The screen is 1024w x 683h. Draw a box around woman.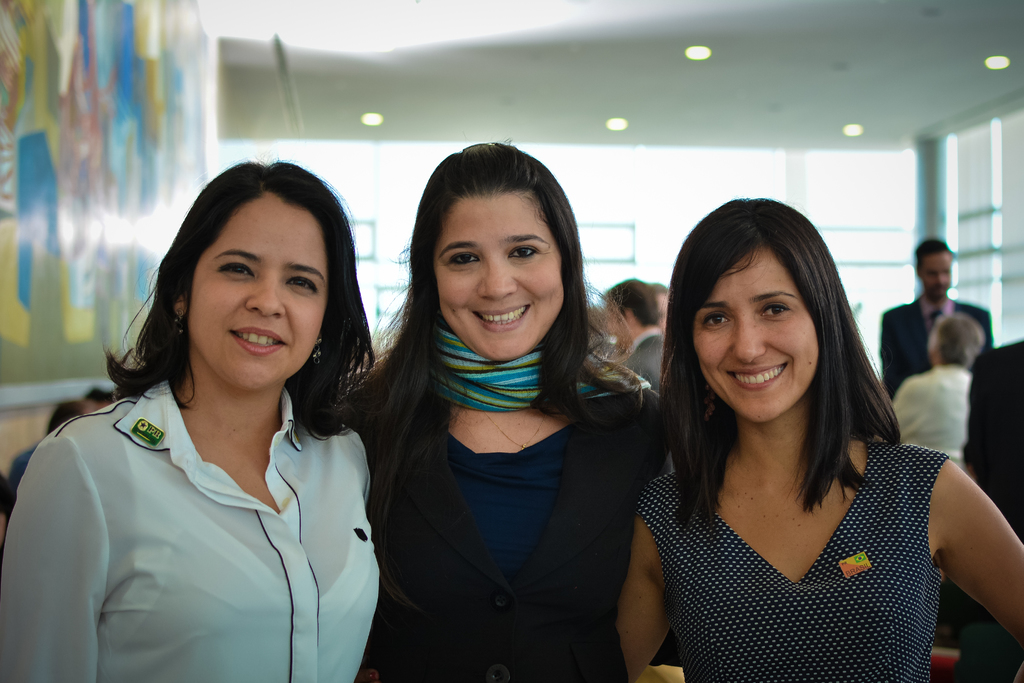
detection(613, 198, 1023, 682).
